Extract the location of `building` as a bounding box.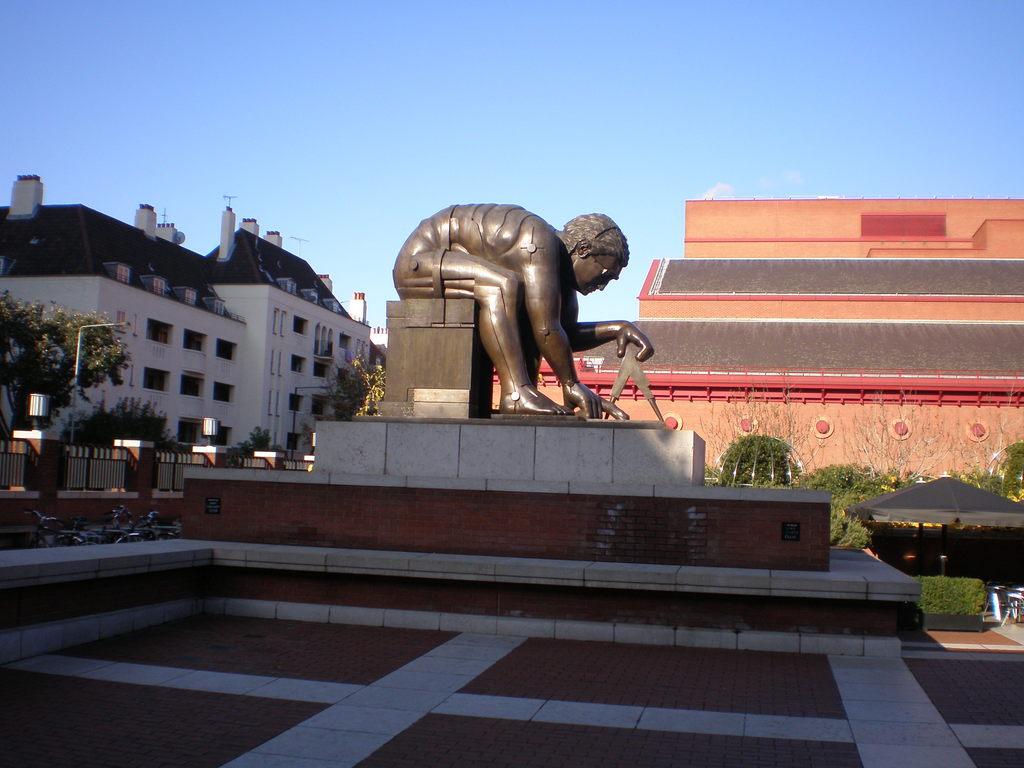
rect(494, 196, 1023, 531).
